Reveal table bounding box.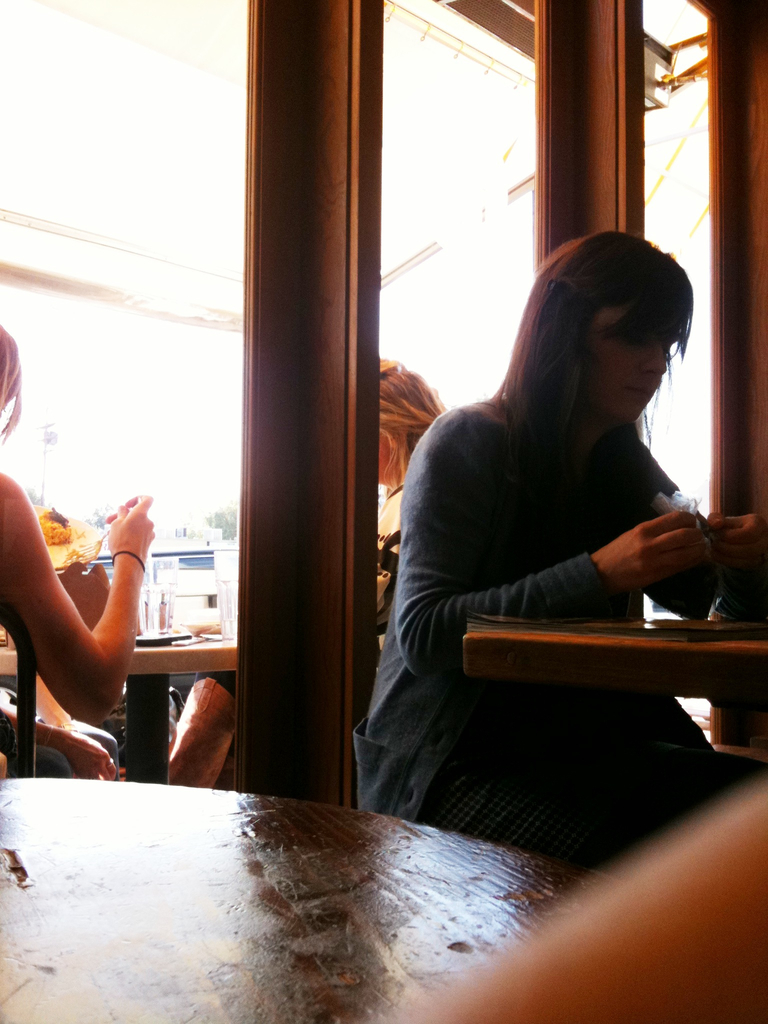
Revealed: {"left": 0, "top": 623, "right": 254, "bottom": 793}.
